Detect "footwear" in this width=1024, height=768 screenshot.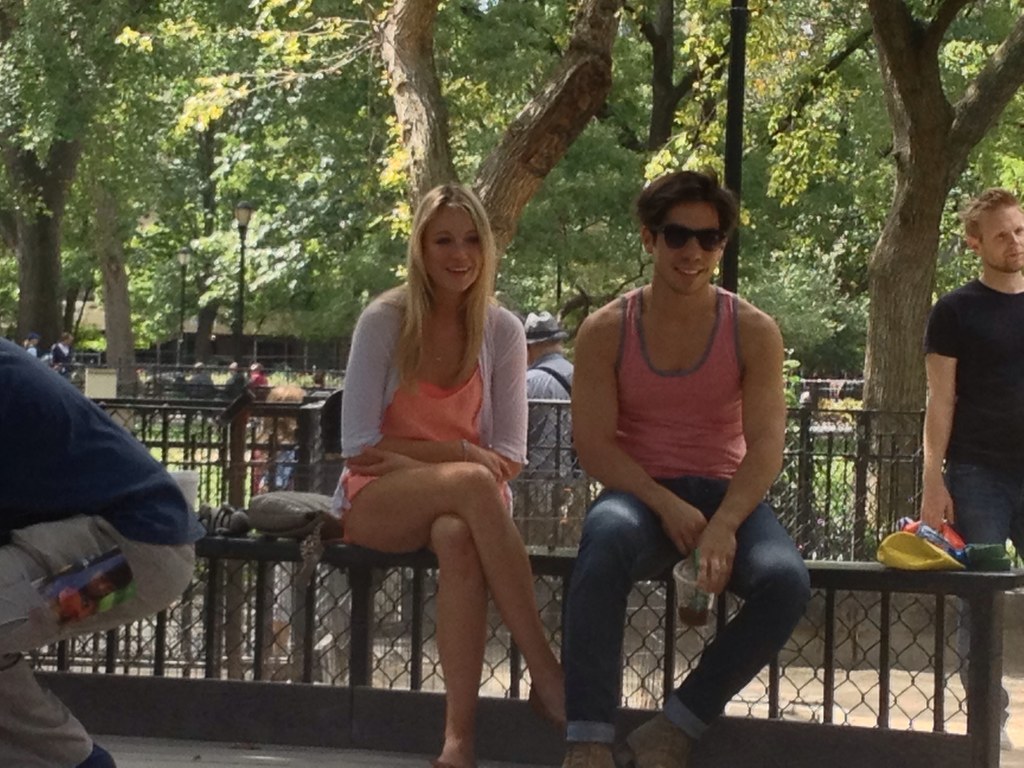
Detection: (561, 738, 625, 767).
